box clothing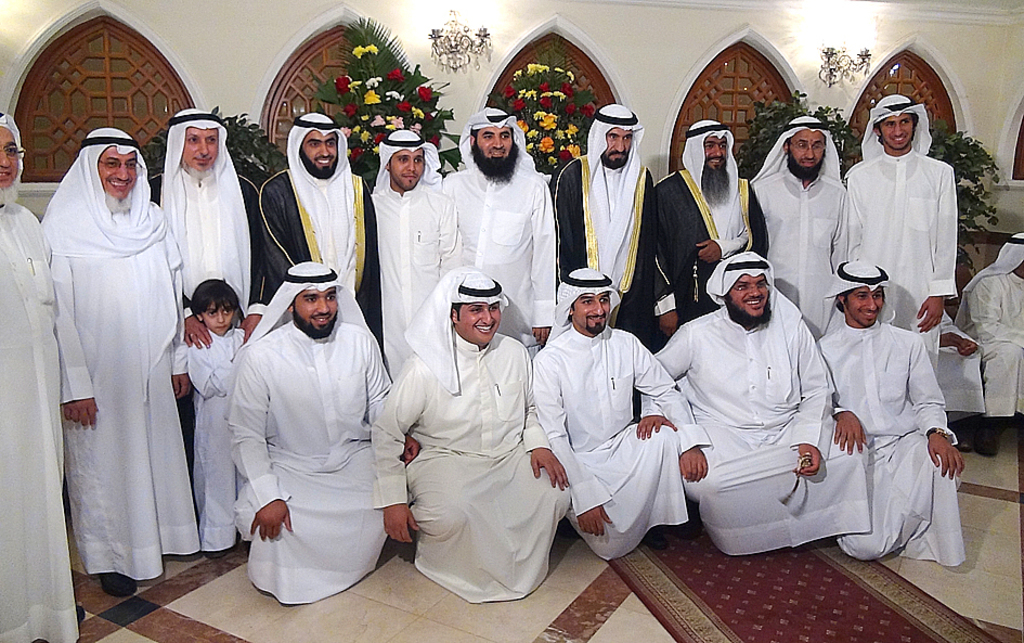
[x1=182, y1=327, x2=249, y2=554]
